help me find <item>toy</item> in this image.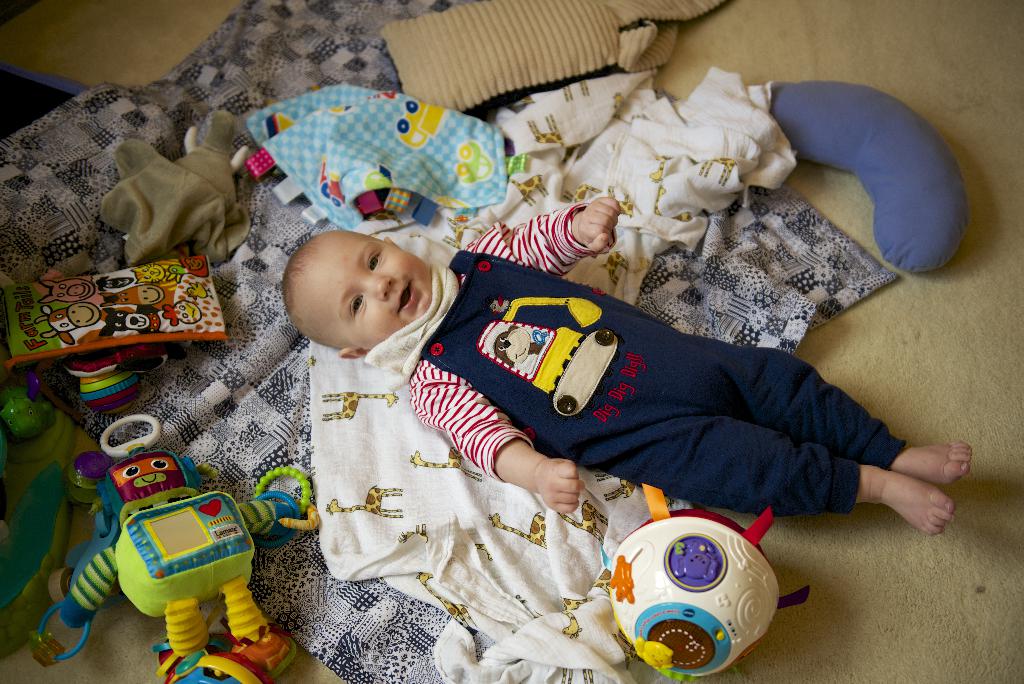
Found it: 58/346/141/416.
